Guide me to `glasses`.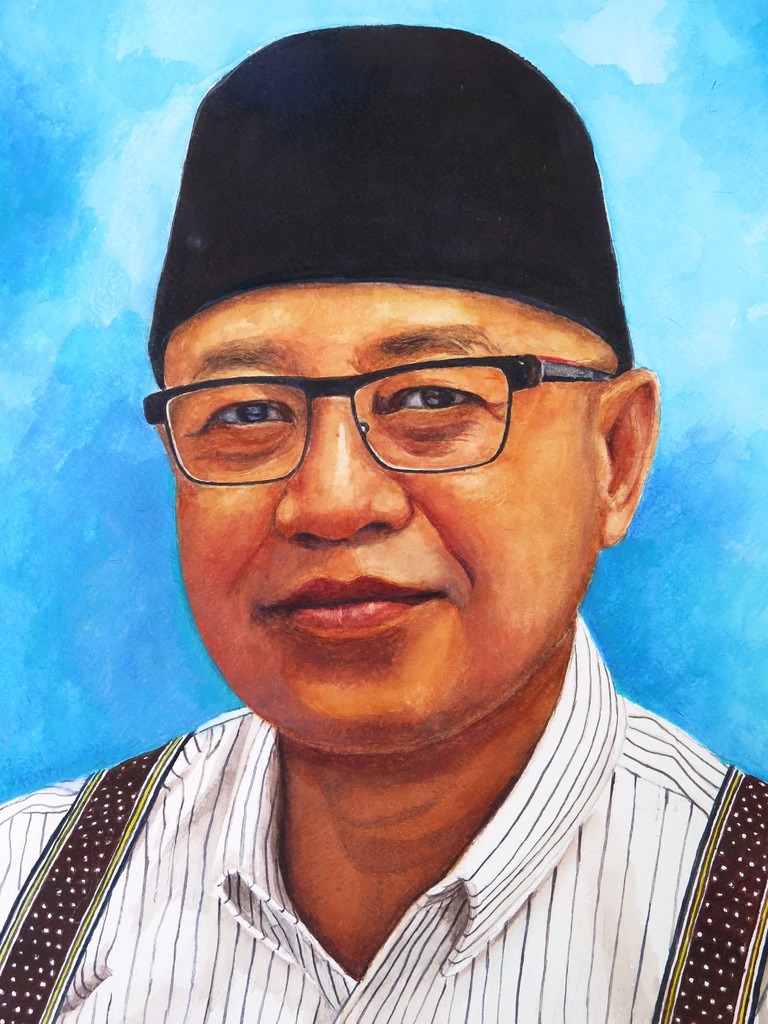
Guidance: left=143, top=321, right=614, bottom=476.
